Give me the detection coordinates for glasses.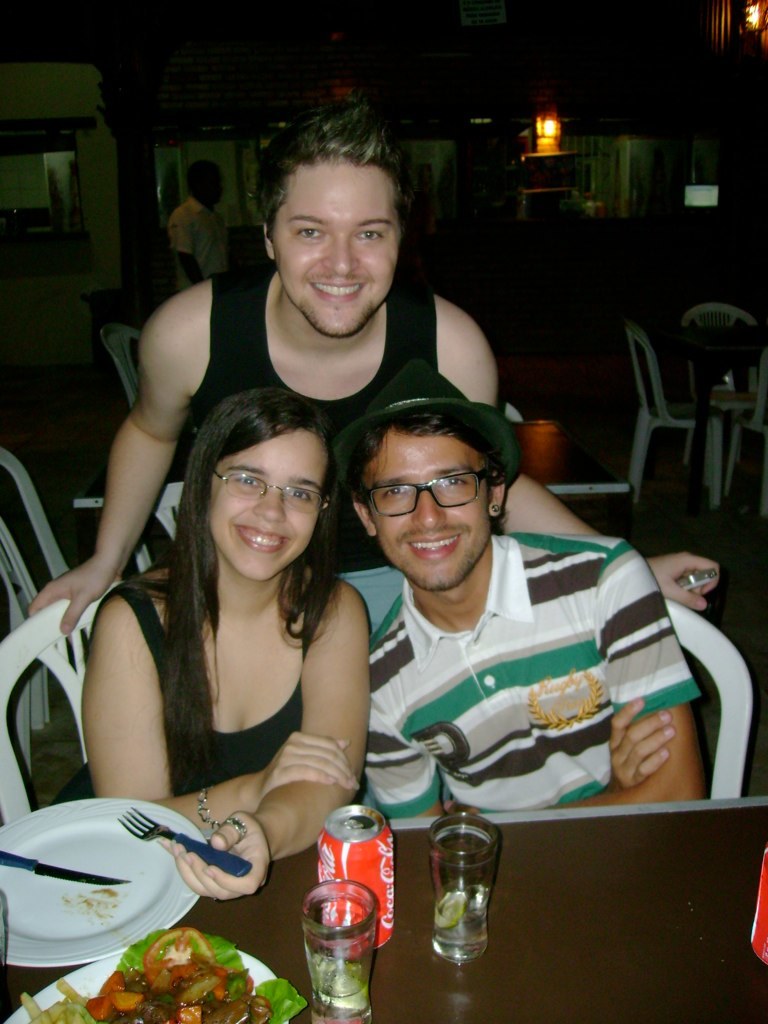
select_region(363, 461, 505, 520).
